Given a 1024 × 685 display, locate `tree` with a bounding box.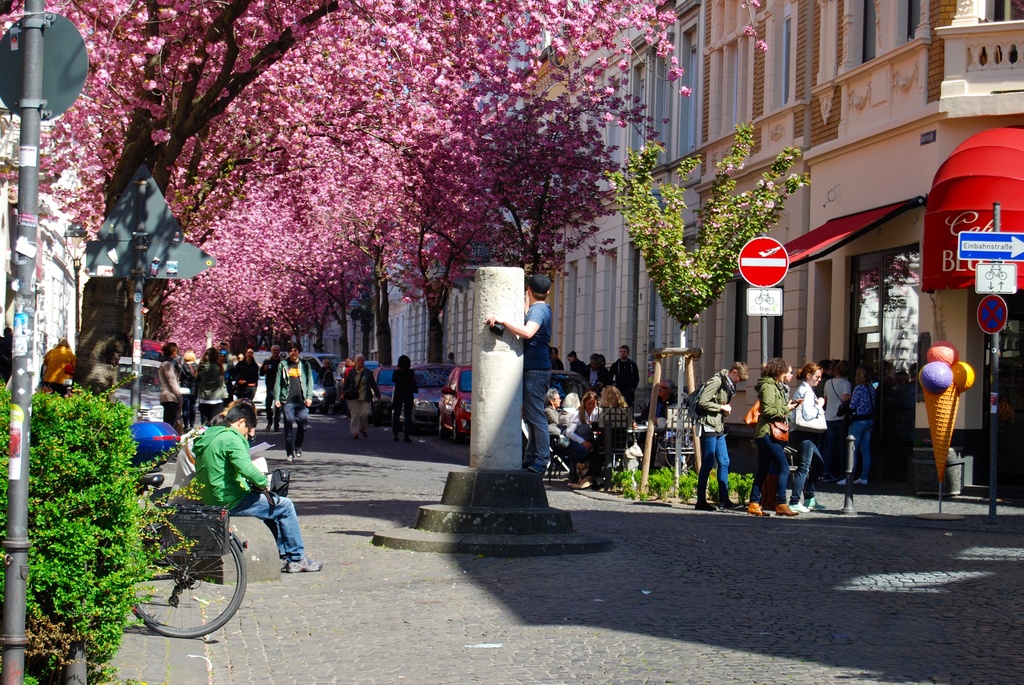
Located: crop(0, 0, 693, 367).
